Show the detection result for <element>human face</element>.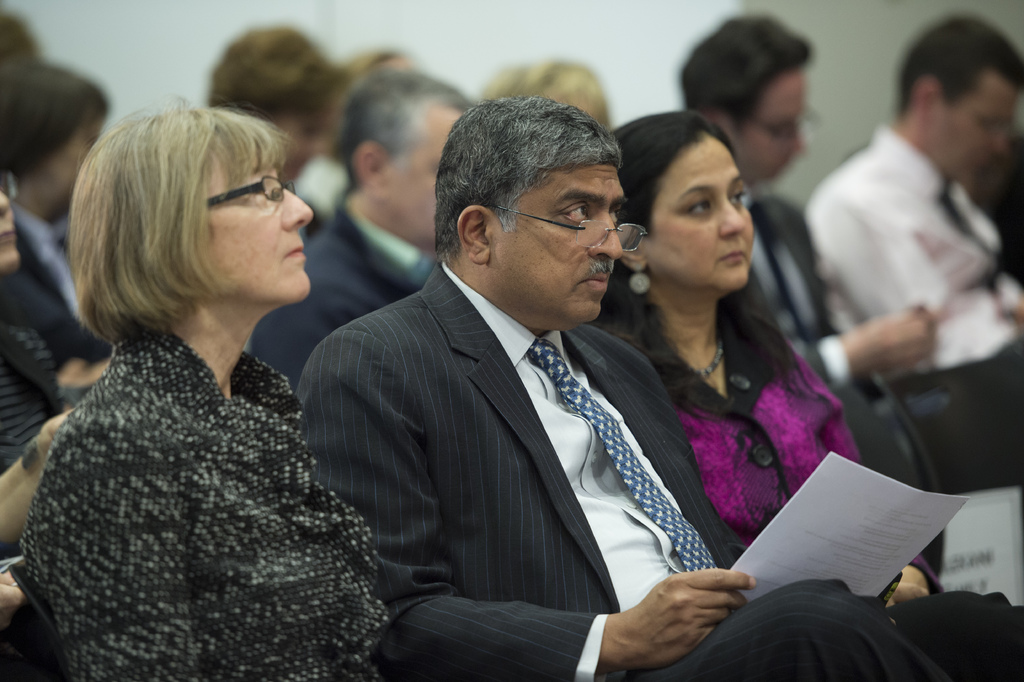
select_region(641, 131, 760, 283).
